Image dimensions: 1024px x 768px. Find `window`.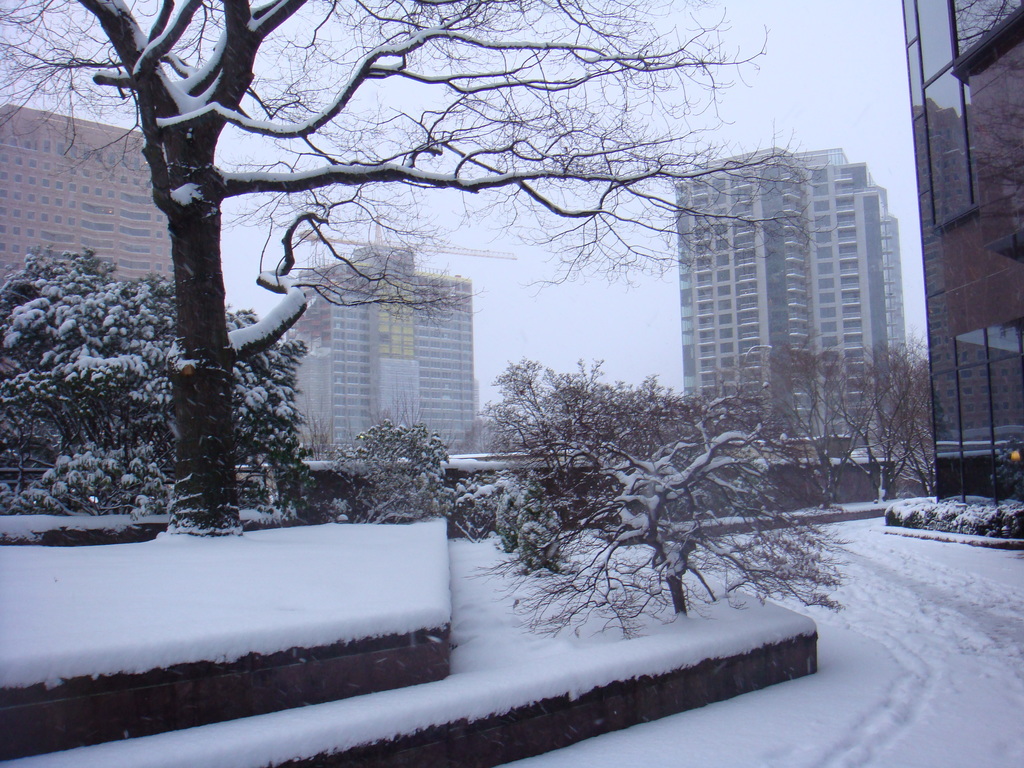
(x1=835, y1=252, x2=858, y2=271).
